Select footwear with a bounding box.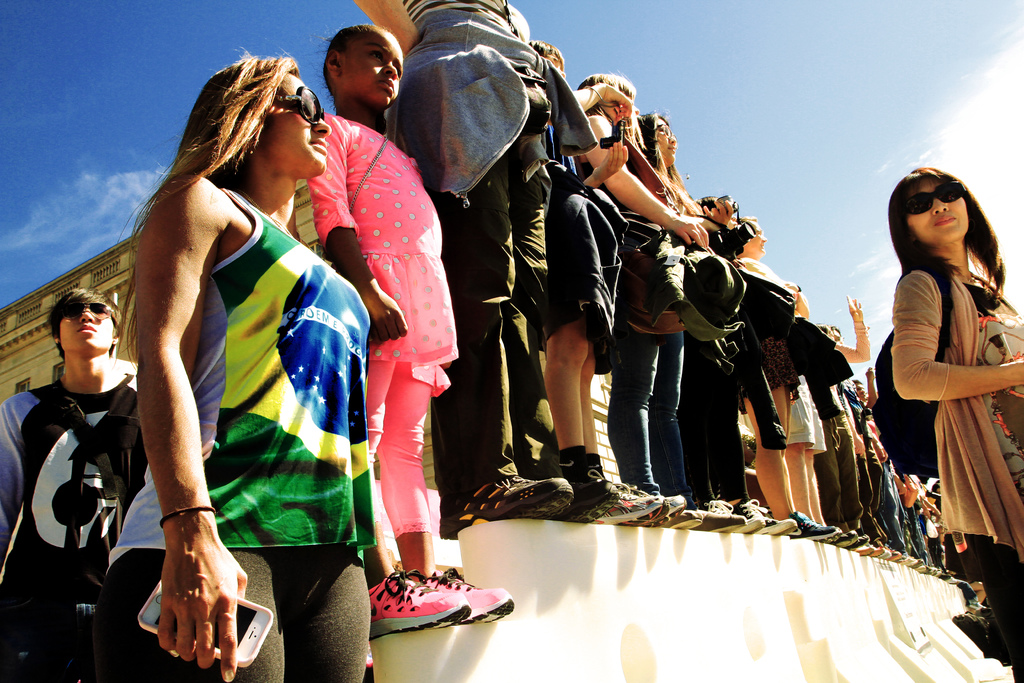
[left=980, top=608, right=998, bottom=619].
